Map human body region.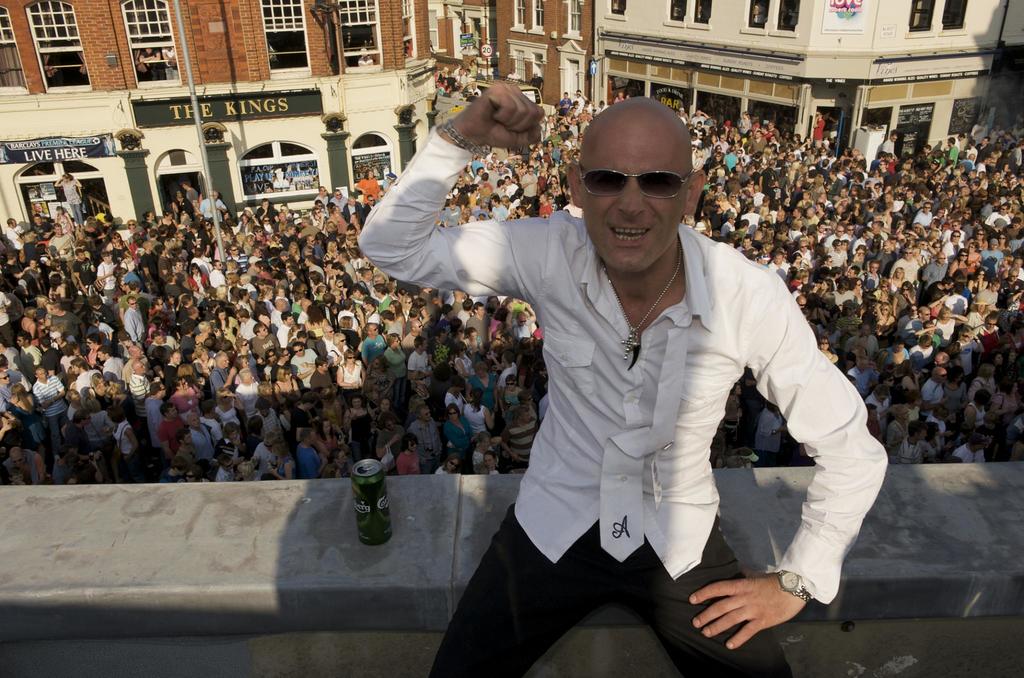
Mapped to locate(692, 211, 711, 239).
